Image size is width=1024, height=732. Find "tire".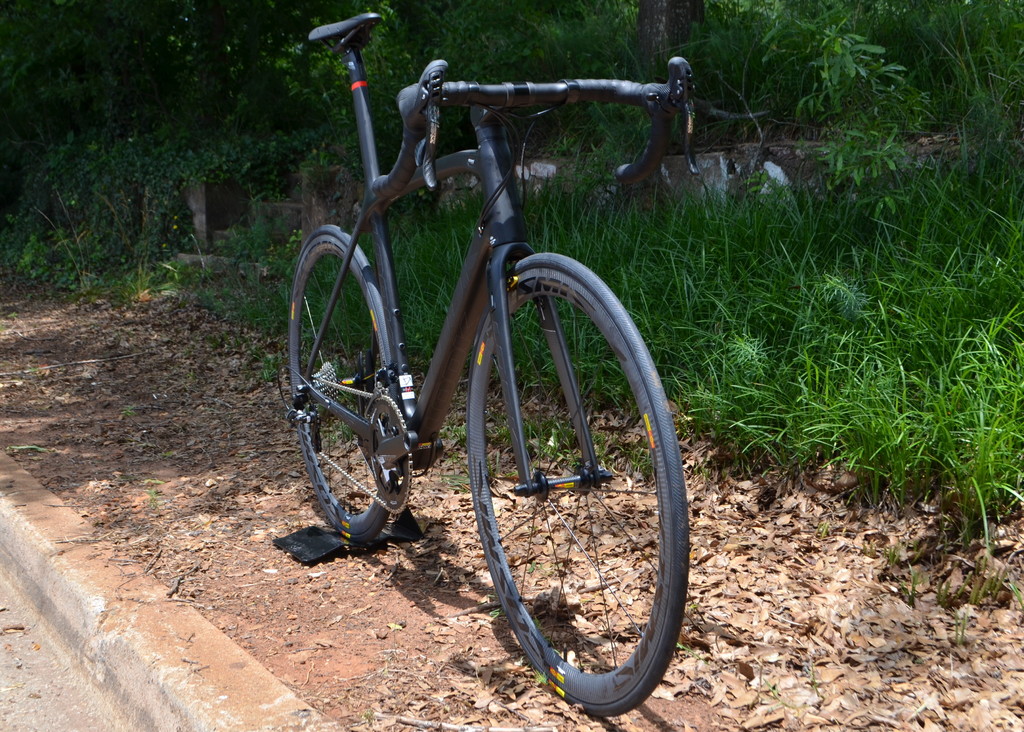
bbox=[468, 250, 689, 719].
